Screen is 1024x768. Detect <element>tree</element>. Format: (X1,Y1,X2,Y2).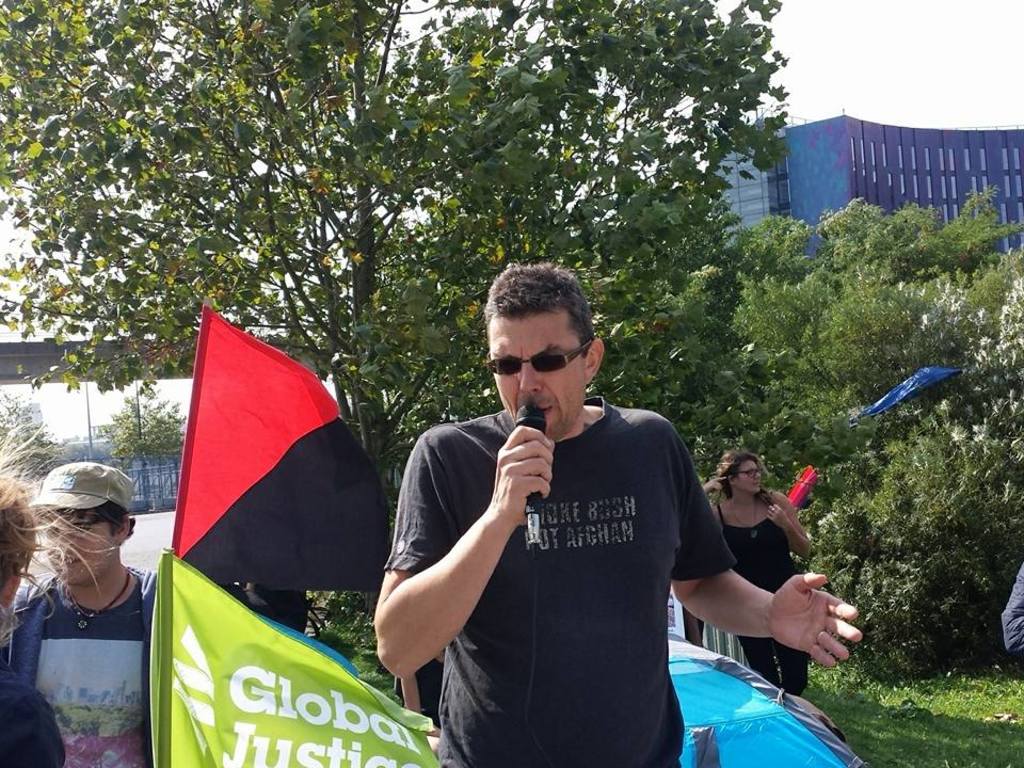
(352,0,805,445).
